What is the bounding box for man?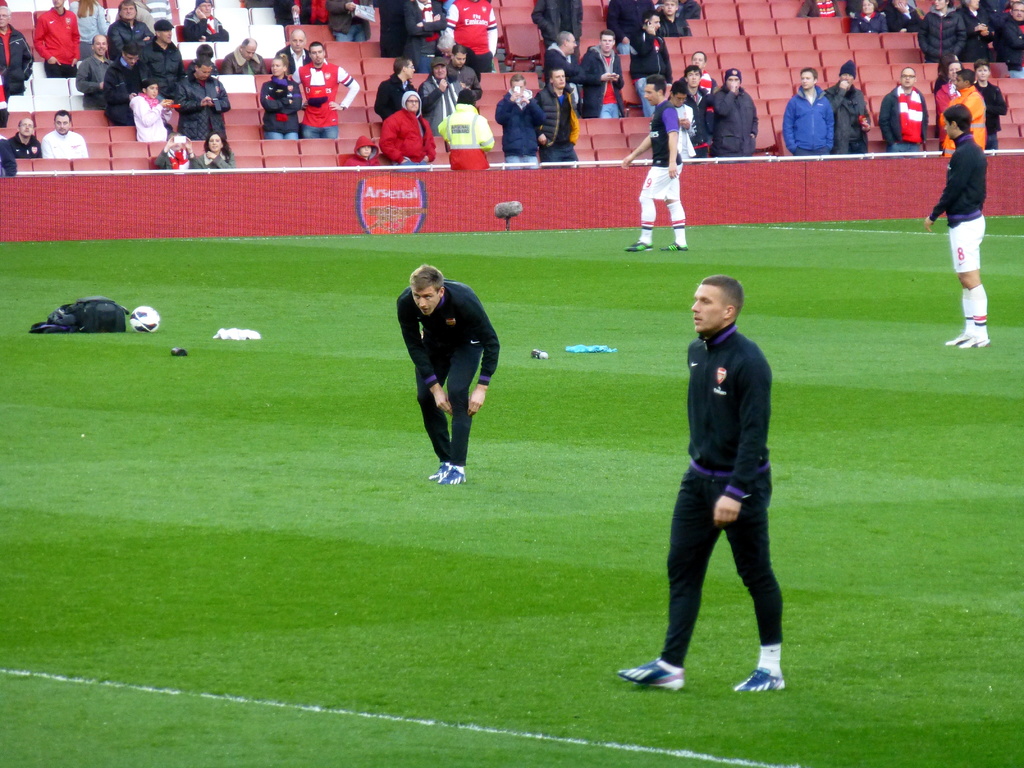
bbox=(0, 9, 37, 102).
